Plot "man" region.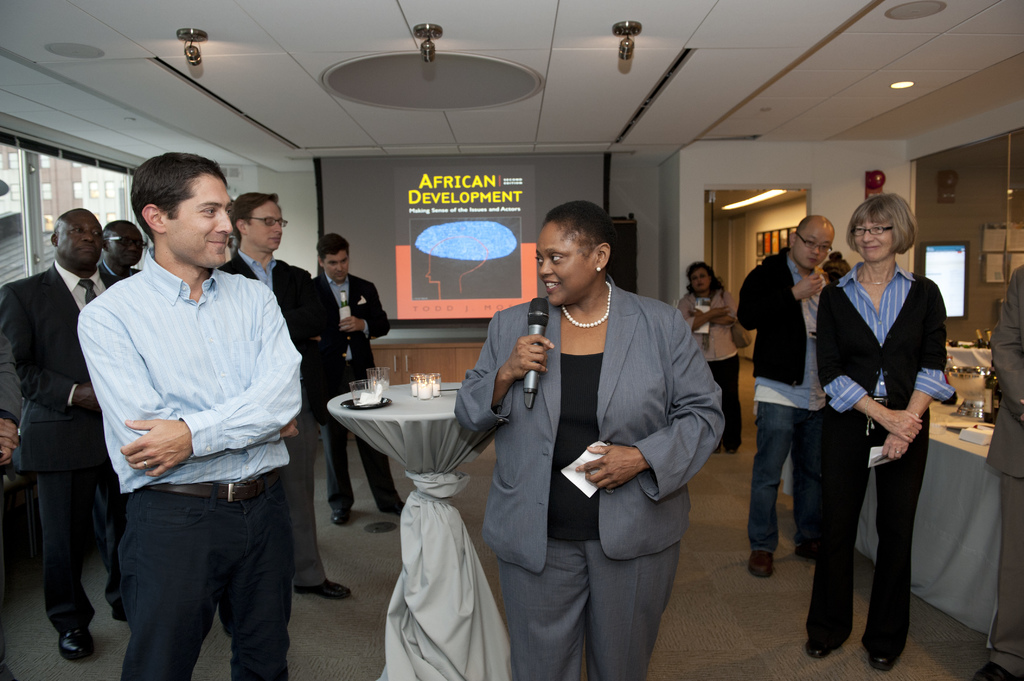
Plotted at pyautogui.locateOnScreen(215, 191, 351, 637).
